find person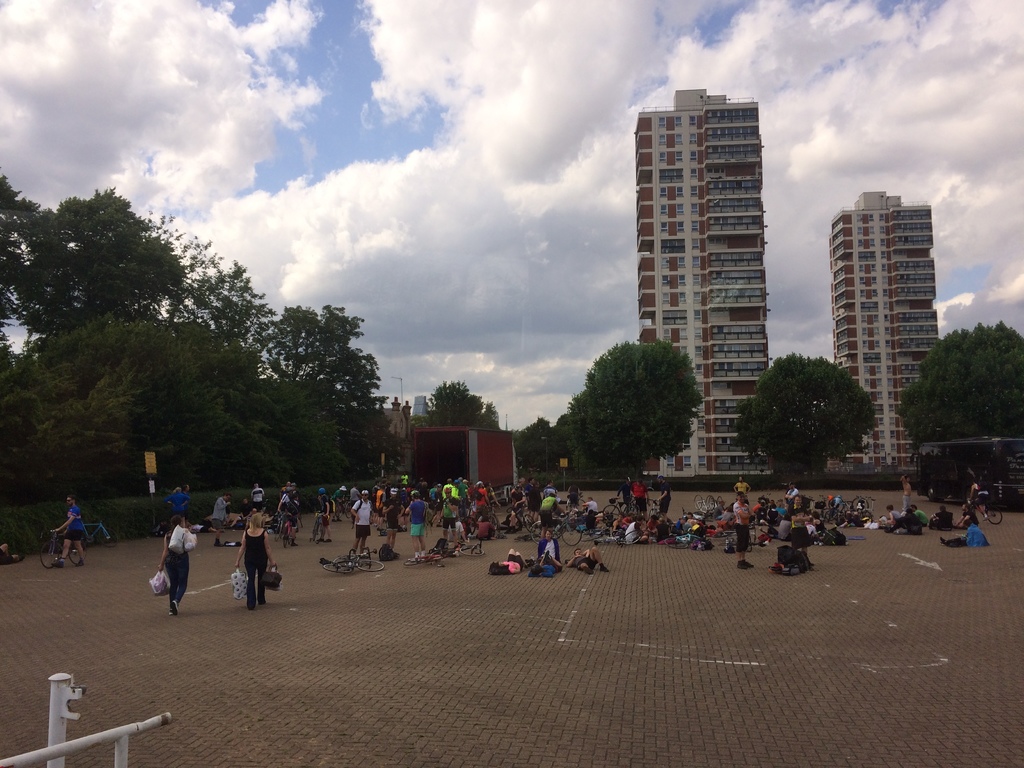
locate(403, 490, 429, 556)
